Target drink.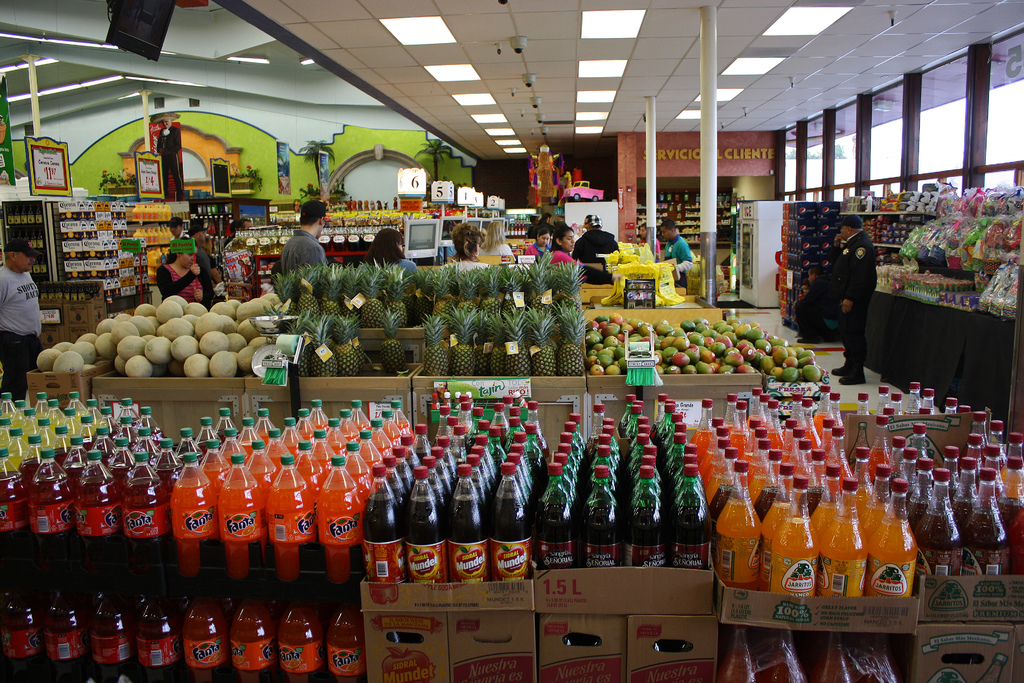
Target region: locate(767, 401, 782, 451).
